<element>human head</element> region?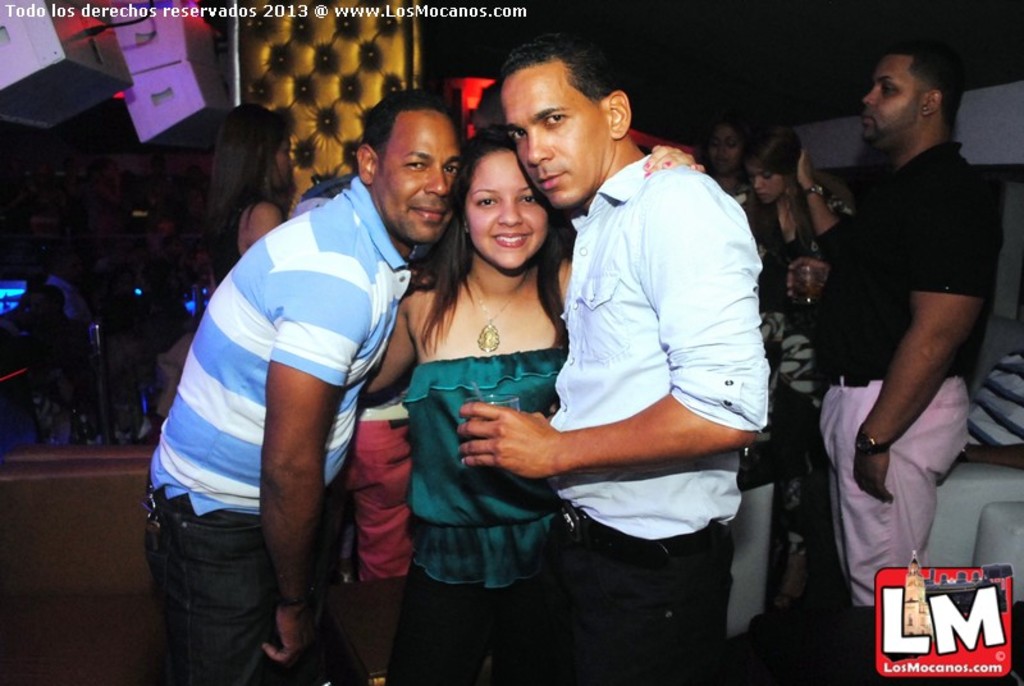
(741, 123, 803, 202)
